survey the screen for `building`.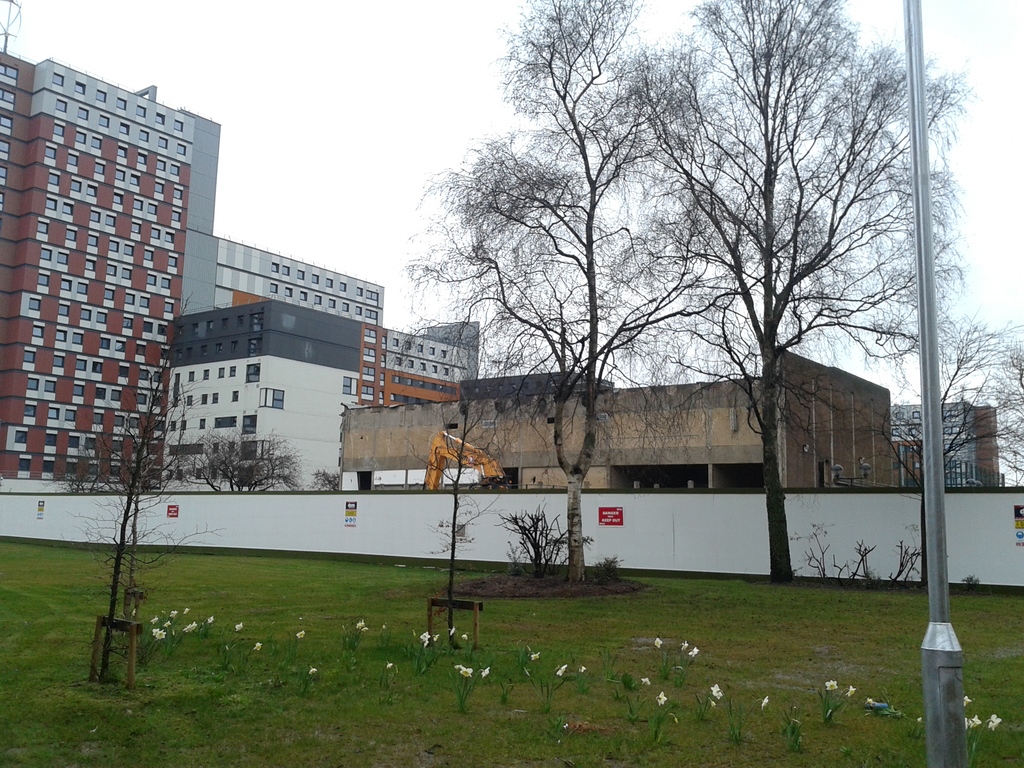
Survey found: pyautogui.locateOnScreen(218, 232, 479, 413).
